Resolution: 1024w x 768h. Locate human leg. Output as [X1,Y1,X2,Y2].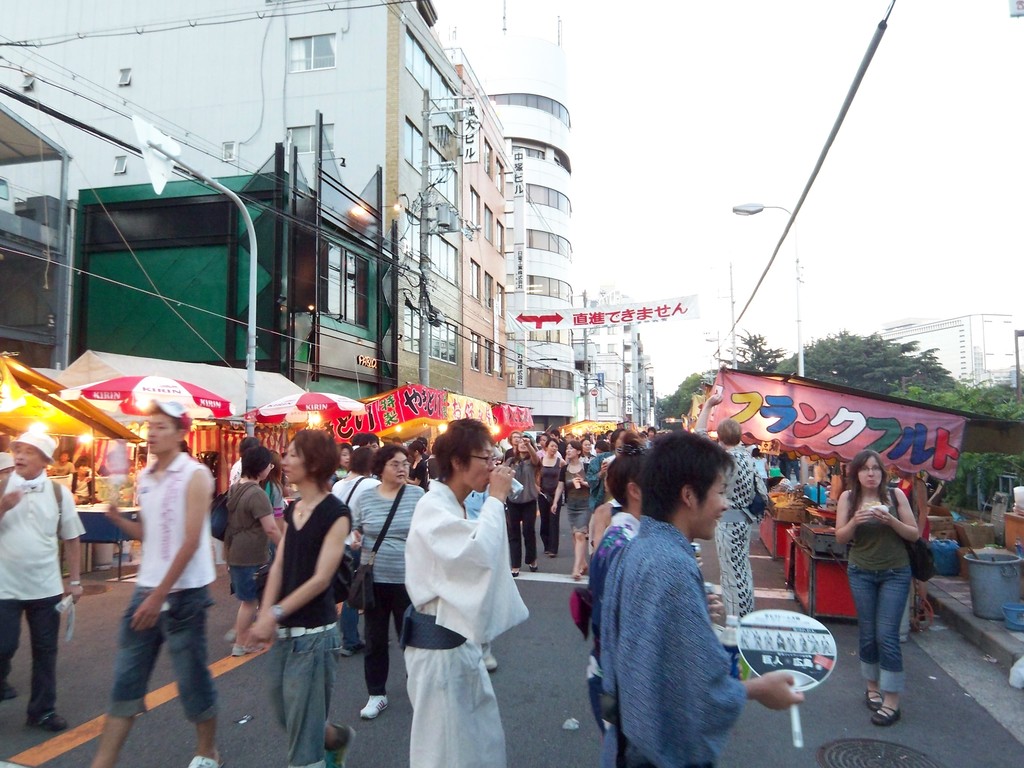
[858,569,913,729].
